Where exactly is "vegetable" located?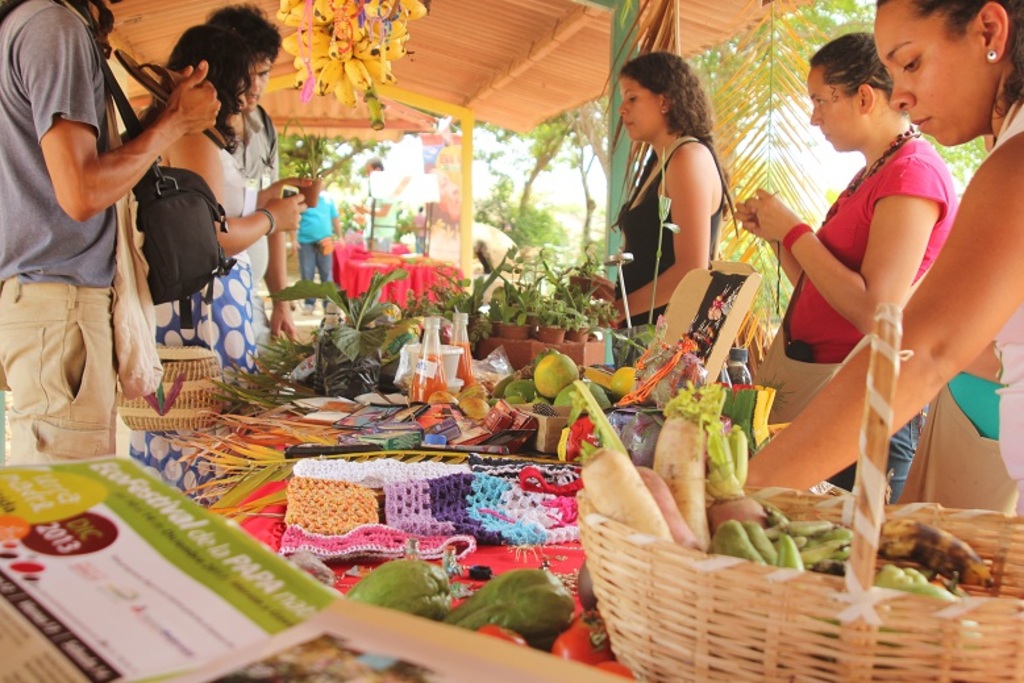
Its bounding box is crop(353, 559, 448, 622).
